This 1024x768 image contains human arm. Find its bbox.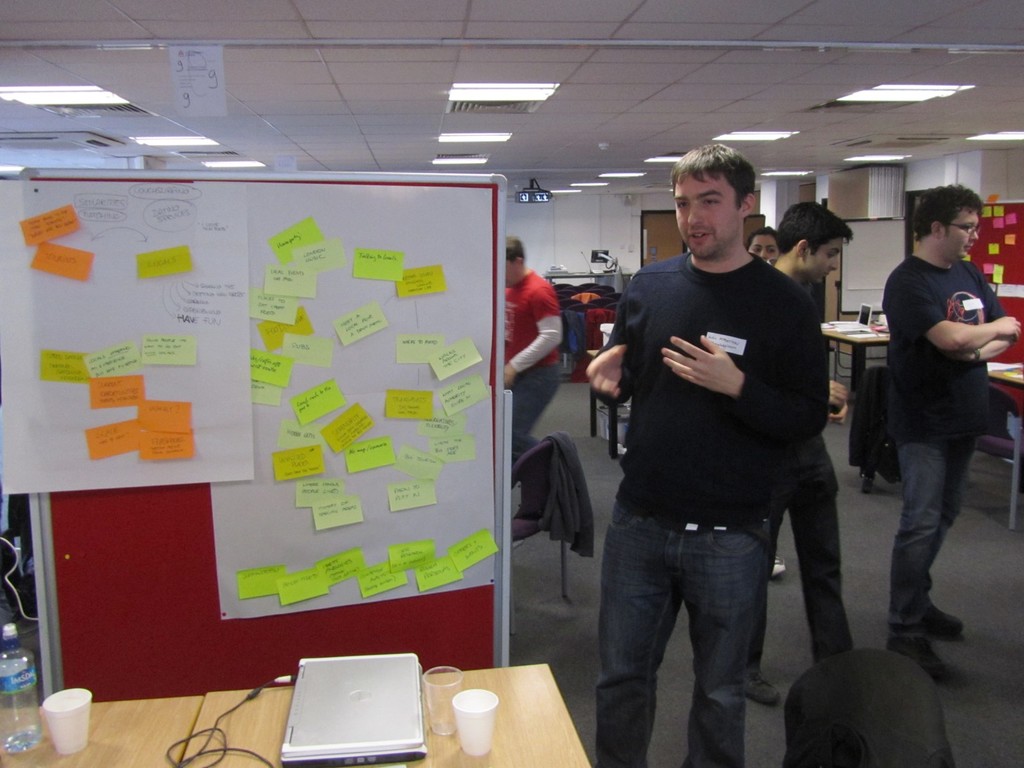
rect(660, 296, 830, 442).
